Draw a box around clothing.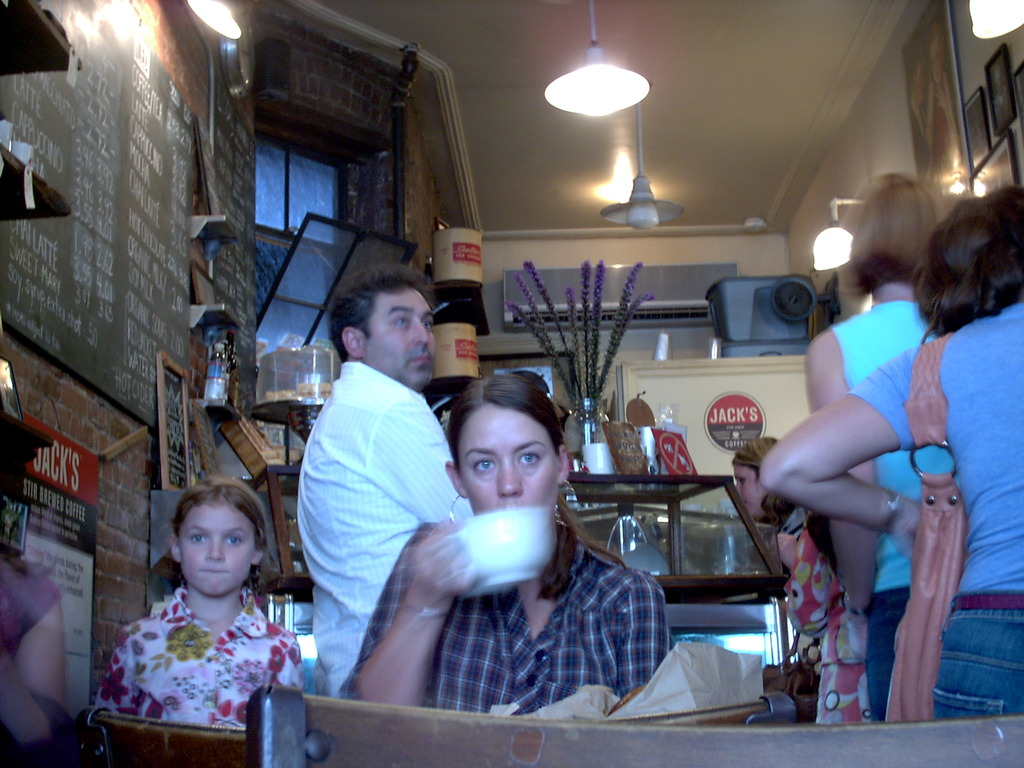
bbox=[296, 360, 472, 696].
